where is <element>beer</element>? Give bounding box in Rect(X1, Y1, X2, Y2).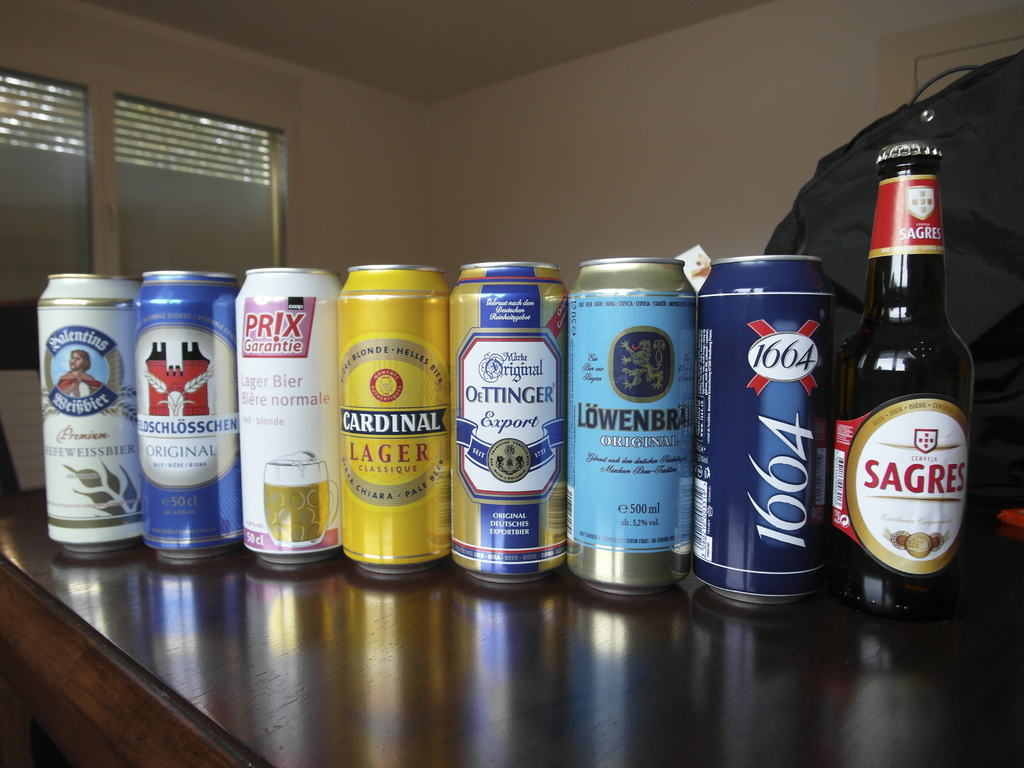
Rect(699, 236, 836, 606).
